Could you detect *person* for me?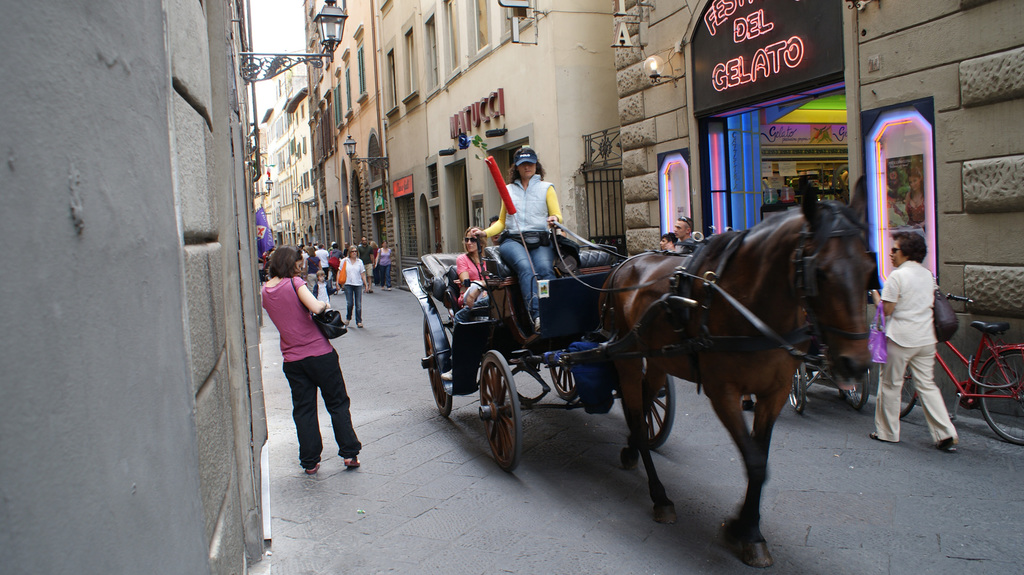
Detection result: x1=870 y1=226 x2=957 y2=449.
